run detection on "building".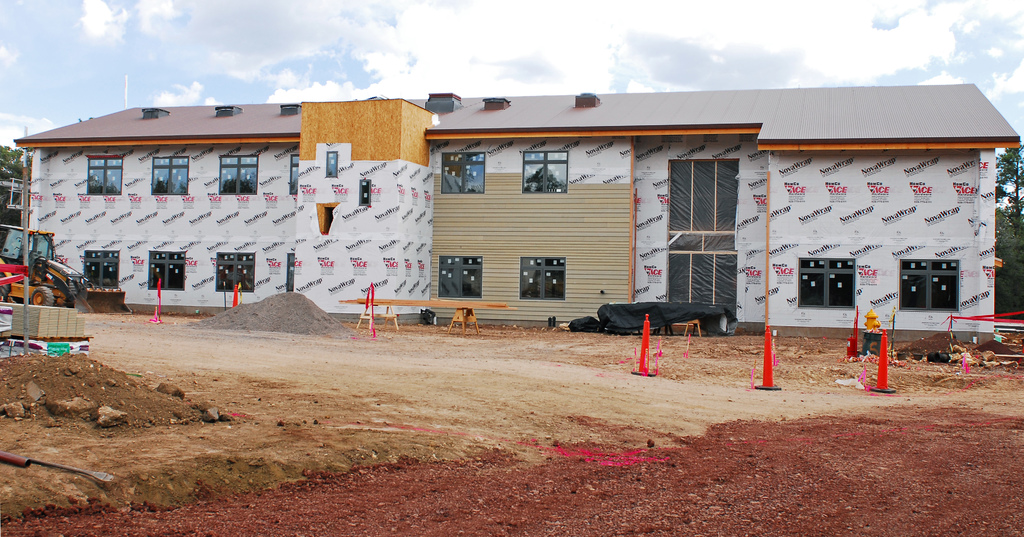
Result: [12,82,1023,353].
